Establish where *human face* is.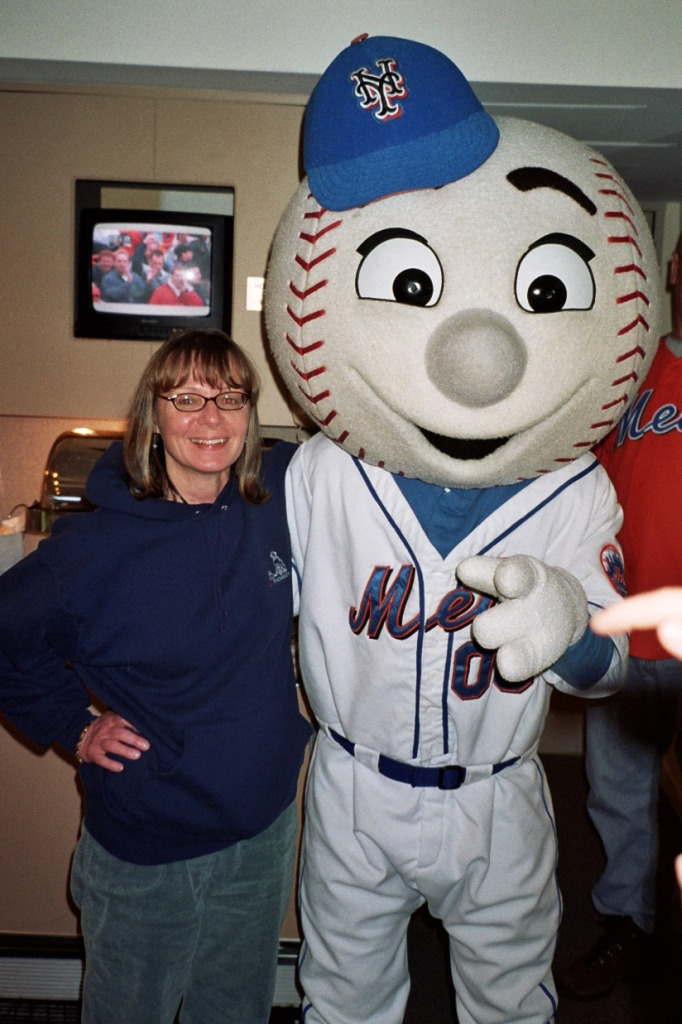
Established at bbox=(117, 252, 126, 270).
